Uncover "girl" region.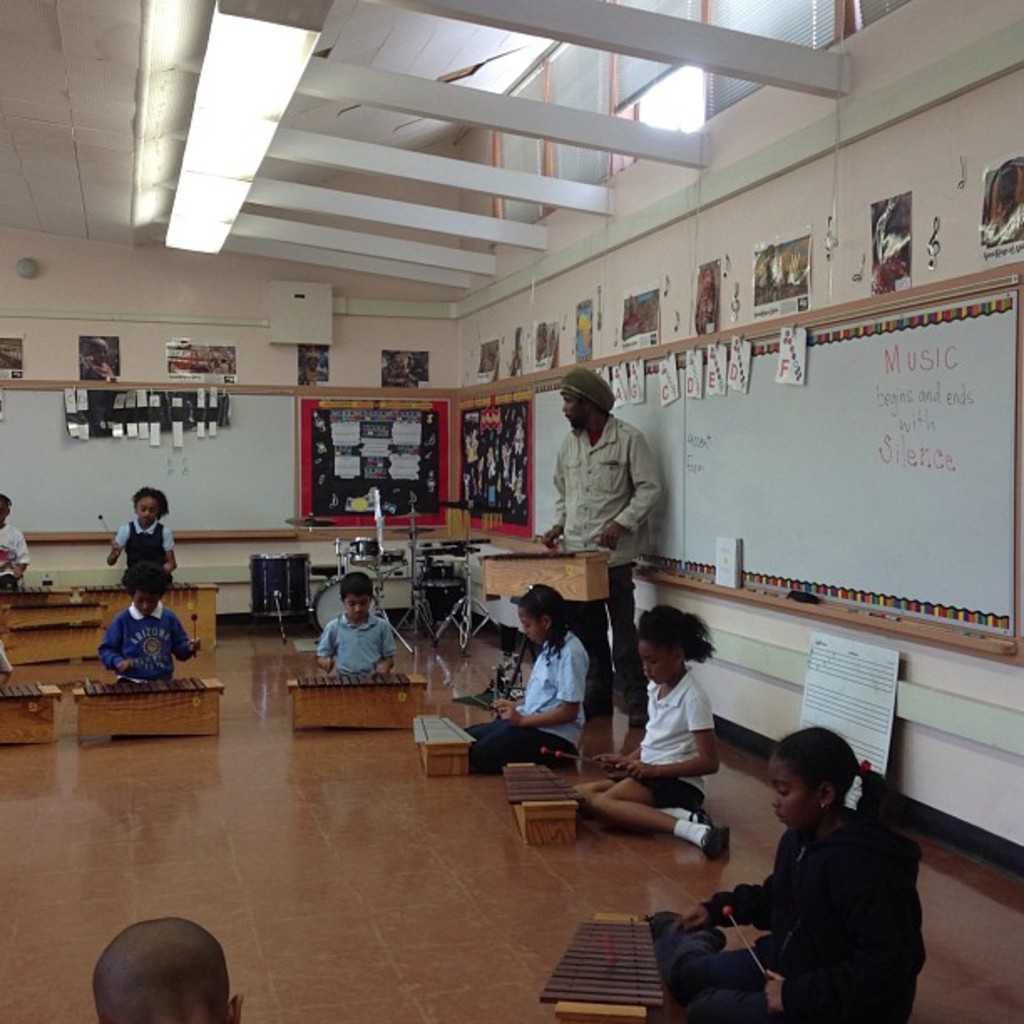
Uncovered: locate(676, 721, 932, 1022).
